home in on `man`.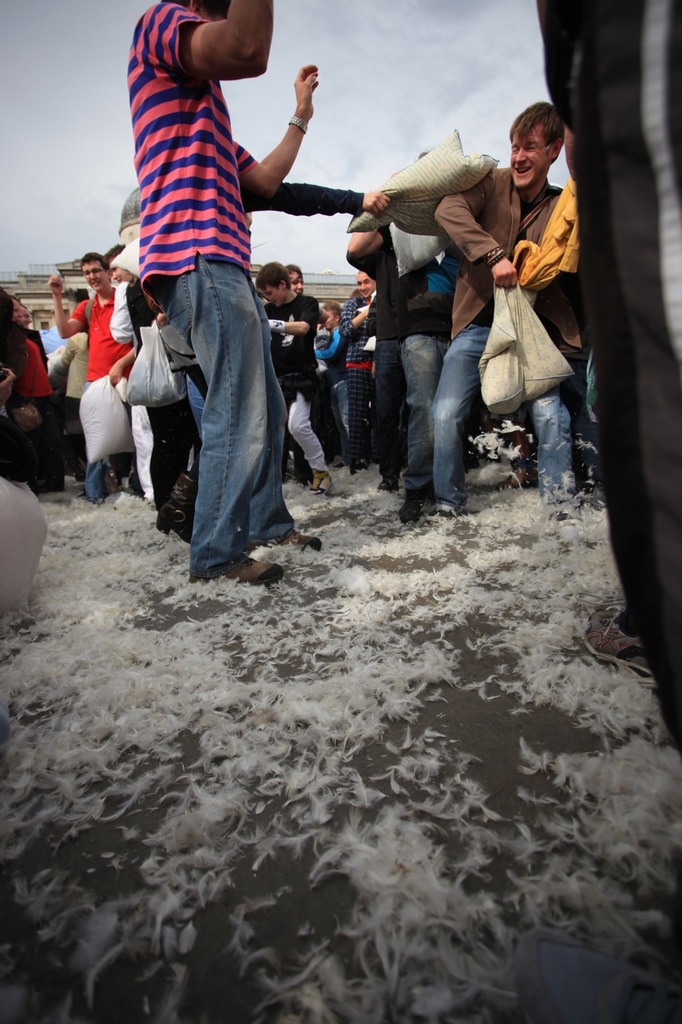
Homed in at <bbox>260, 256, 323, 494</bbox>.
